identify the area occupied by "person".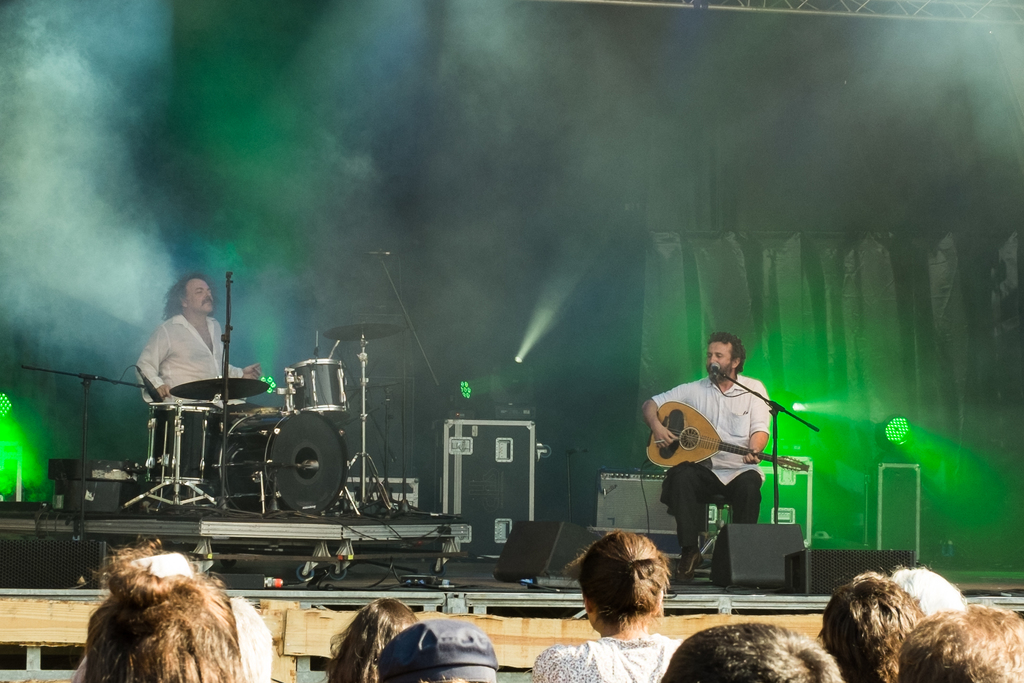
Area: select_region(673, 336, 792, 576).
